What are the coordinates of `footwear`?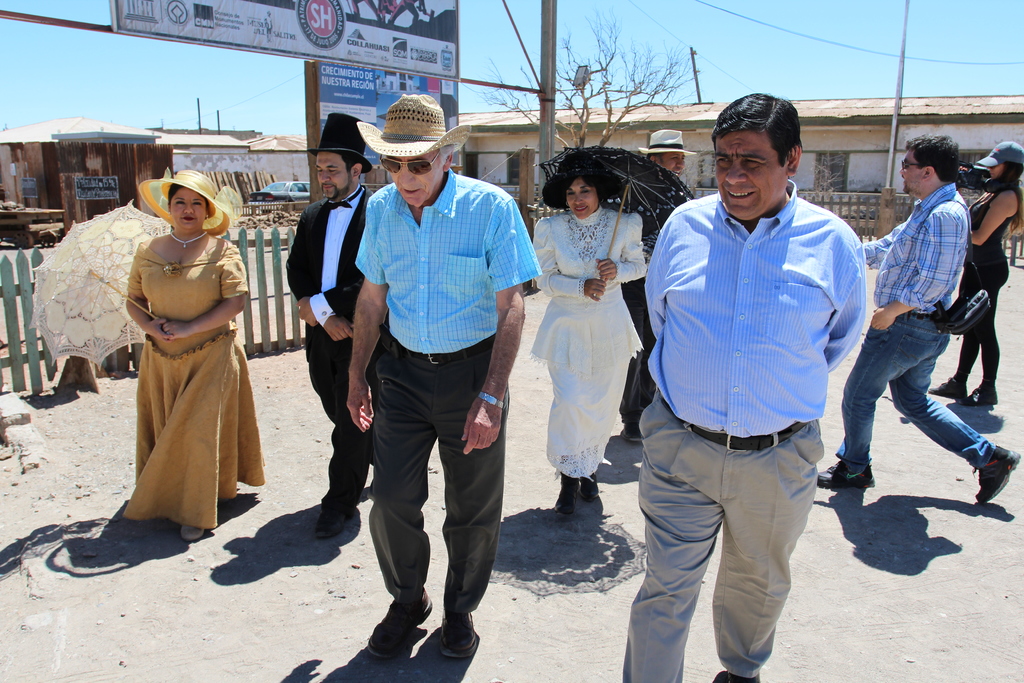
pyautogui.locateOnScreen(317, 507, 348, 534).
